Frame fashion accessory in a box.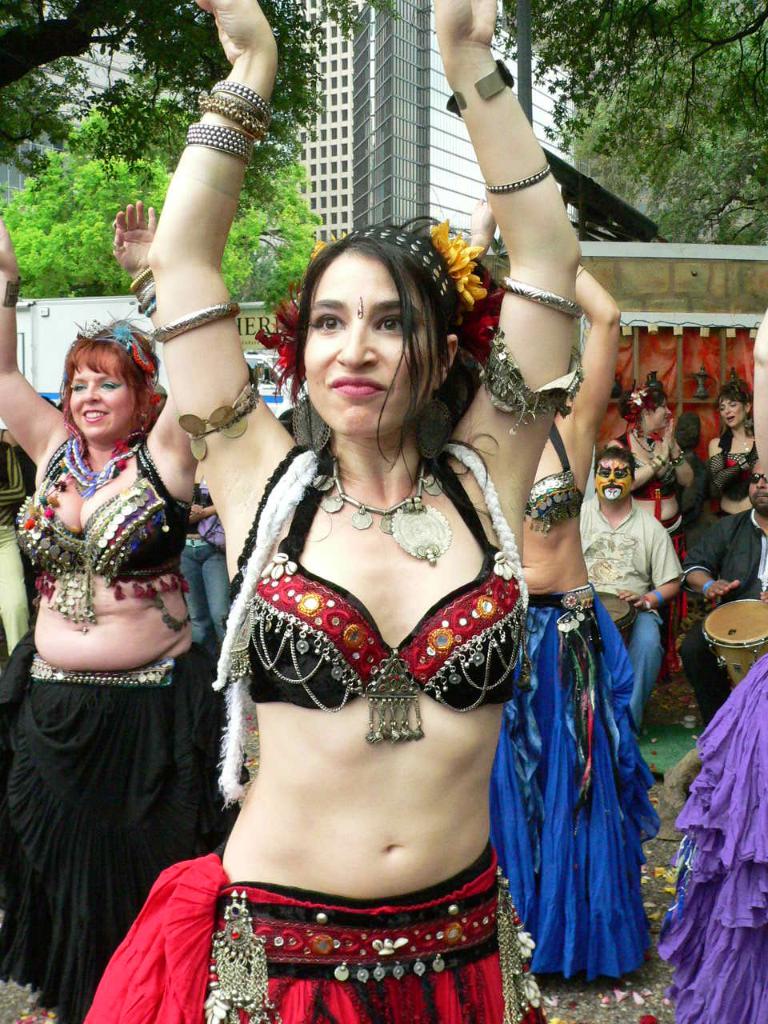
pyautogui.locateOnScreen(496, 872, 530, 1023).
